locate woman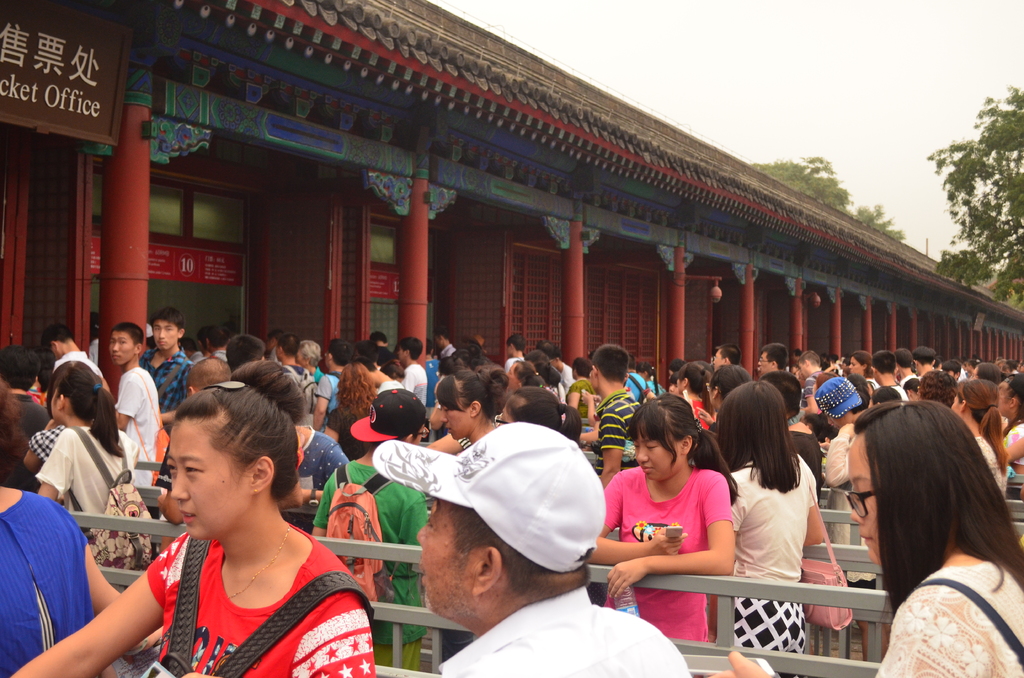
847:352:881:406
